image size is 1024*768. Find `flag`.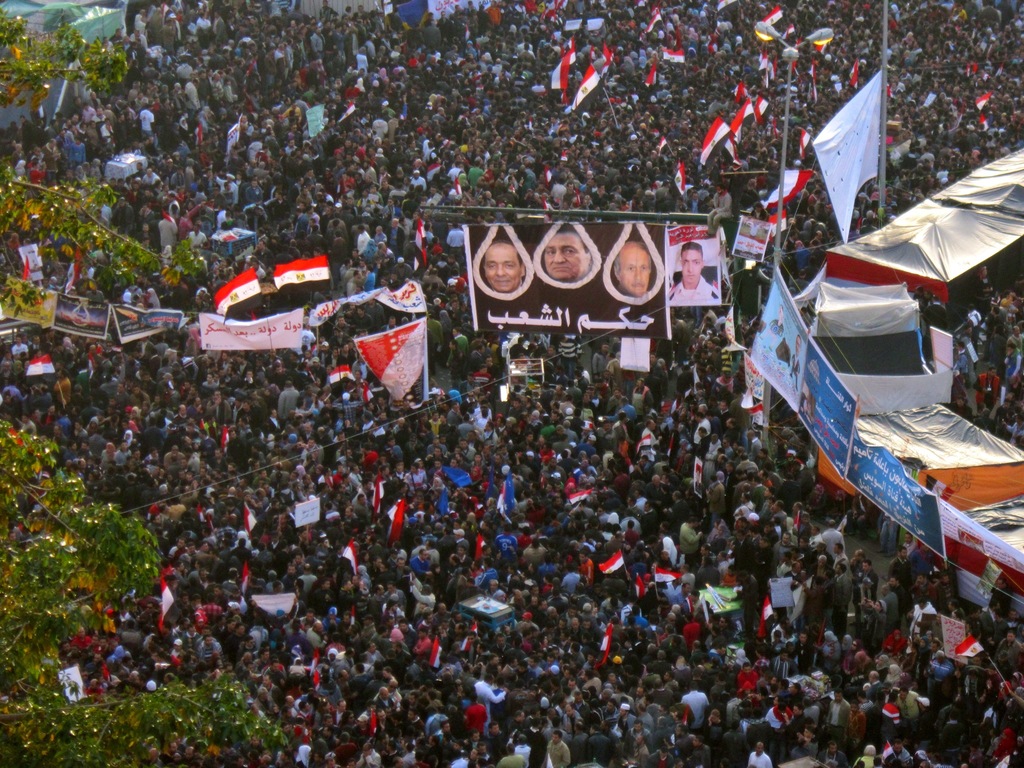
locate(742, 381, 769, 429).
